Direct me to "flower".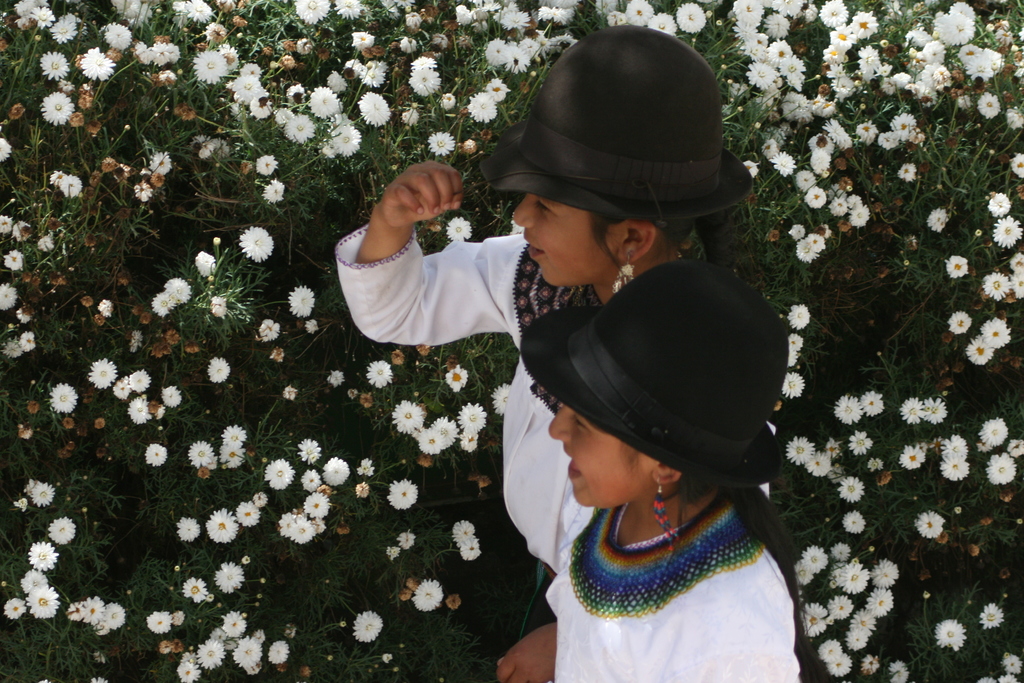
Direction: 345/57/366/77.
